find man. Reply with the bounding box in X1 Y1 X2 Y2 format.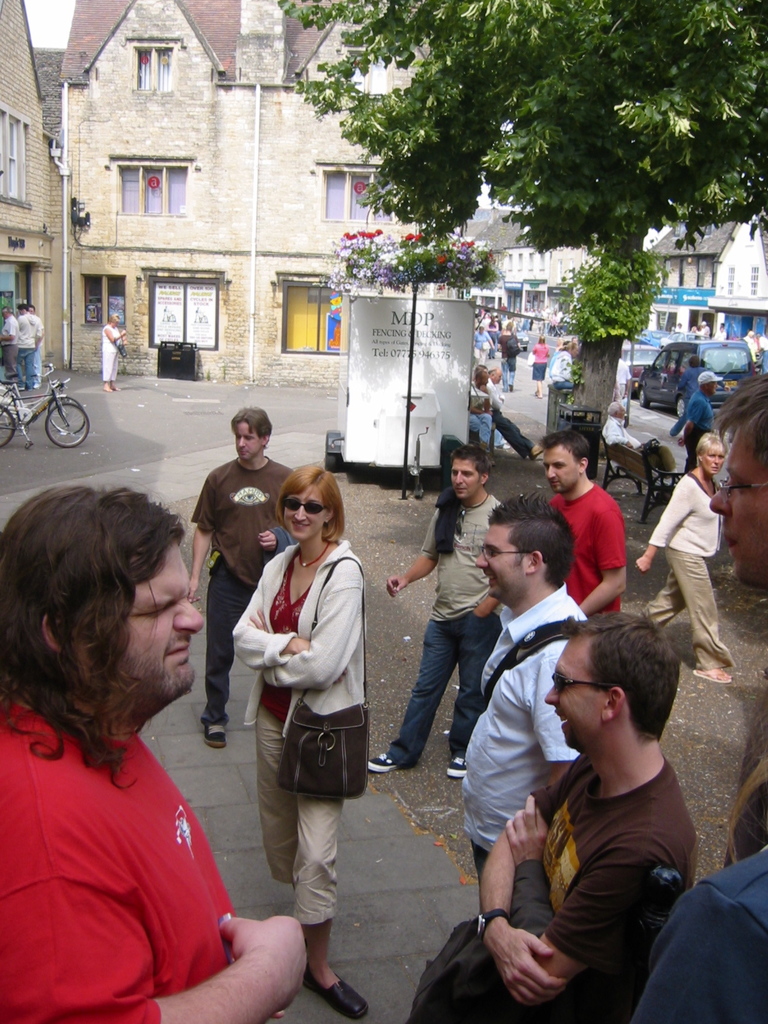
630 829 767 1019.
